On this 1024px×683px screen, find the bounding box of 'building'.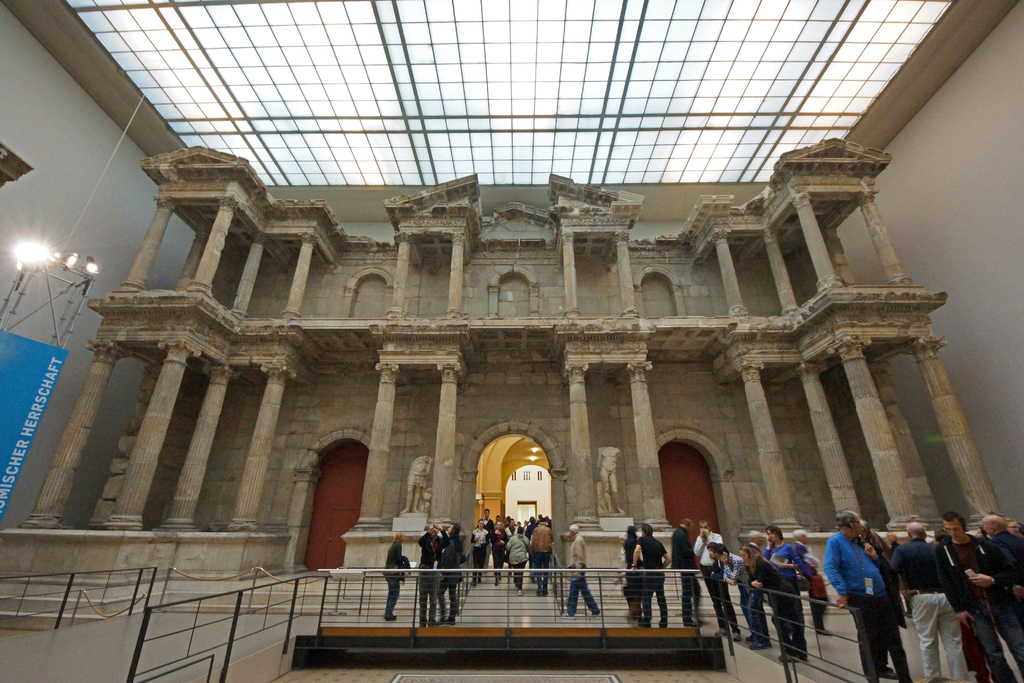
Bounding box: [left=0, top=0, right=1023, bottom=682].
